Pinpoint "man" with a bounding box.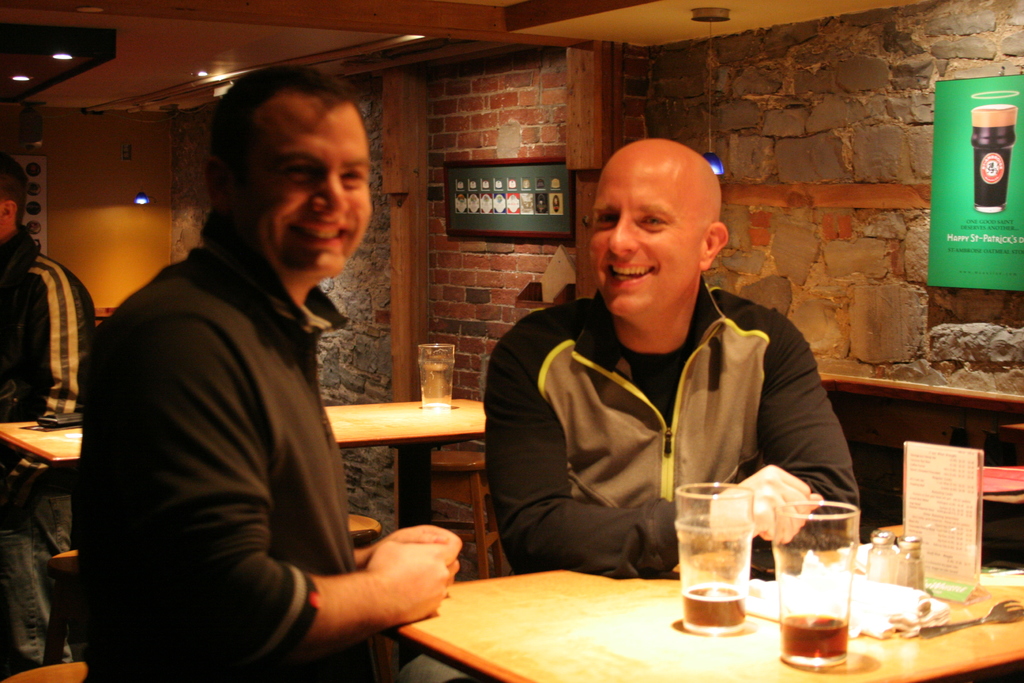
bbox=[70, 66, 466, 682].
